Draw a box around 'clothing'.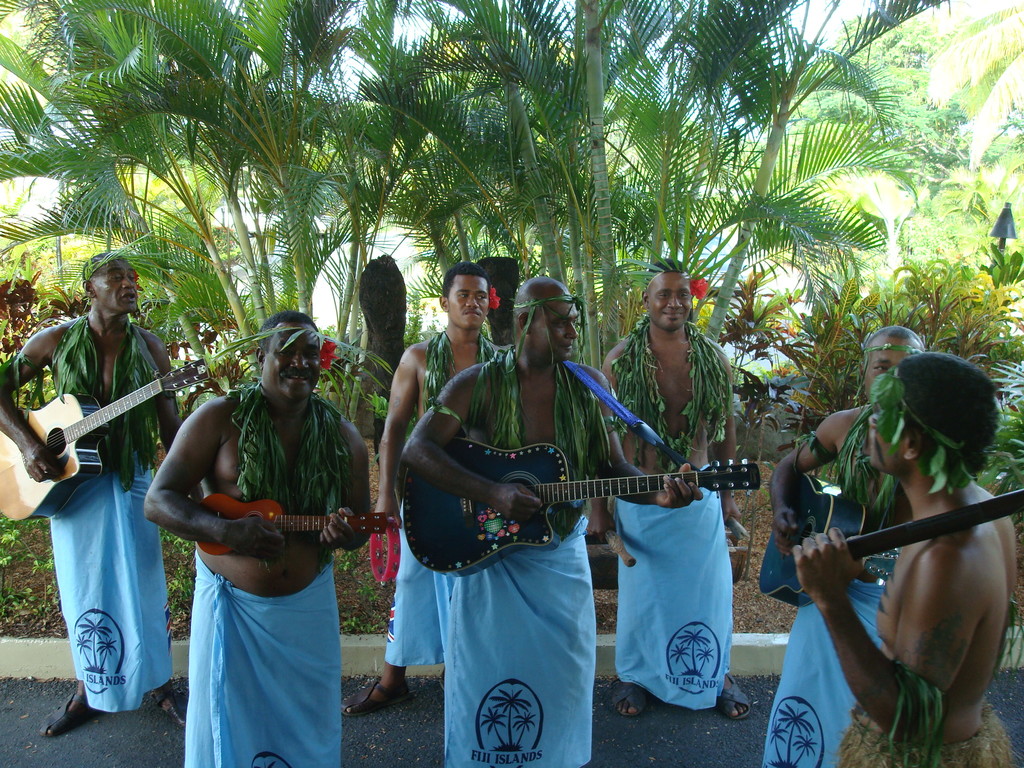
select_region(182, 548, 339, 767).
